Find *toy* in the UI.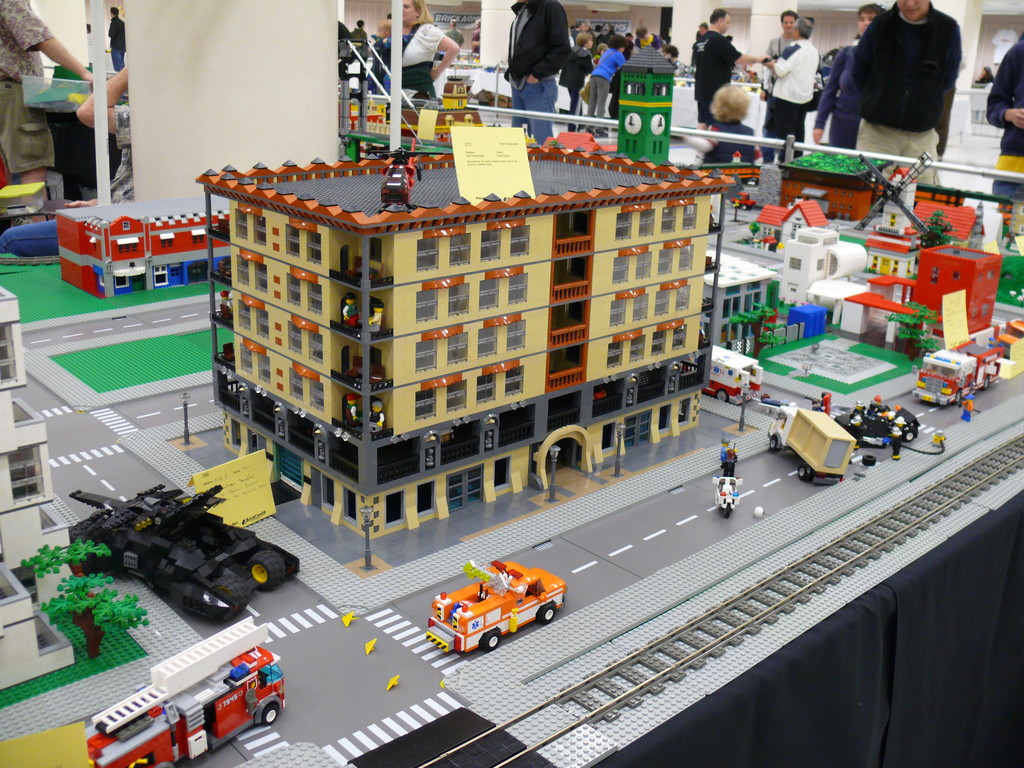
UI element at bbox=[700, 445, 744, 518].
